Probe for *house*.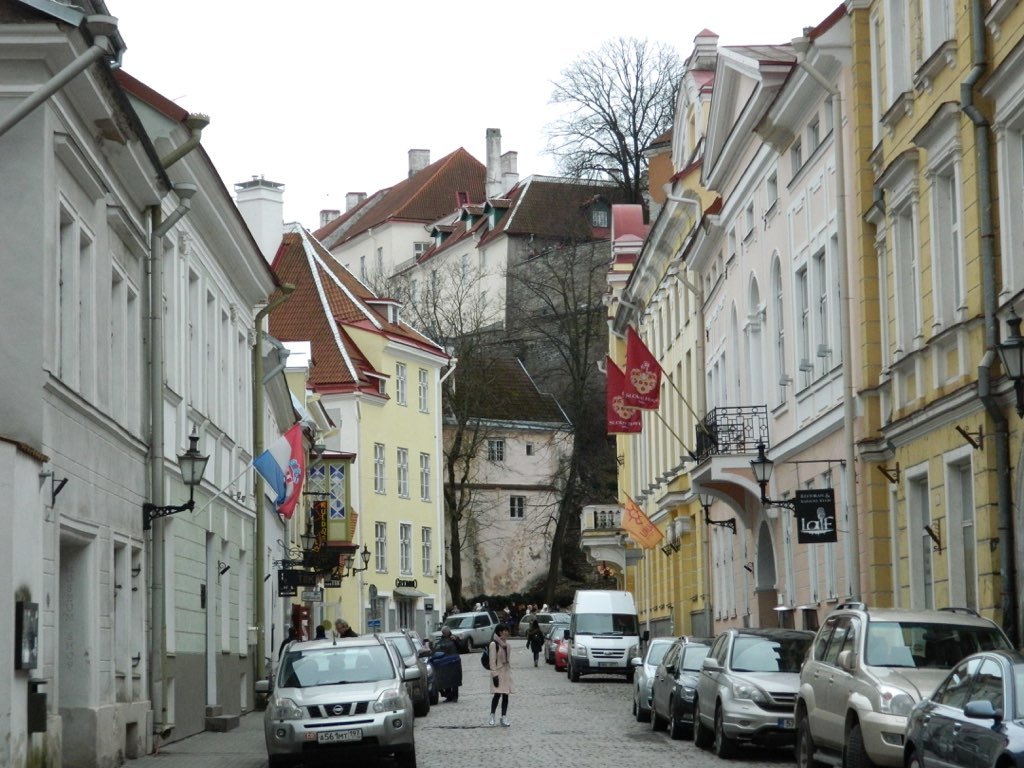
Probe result: (312,143,521,294).
